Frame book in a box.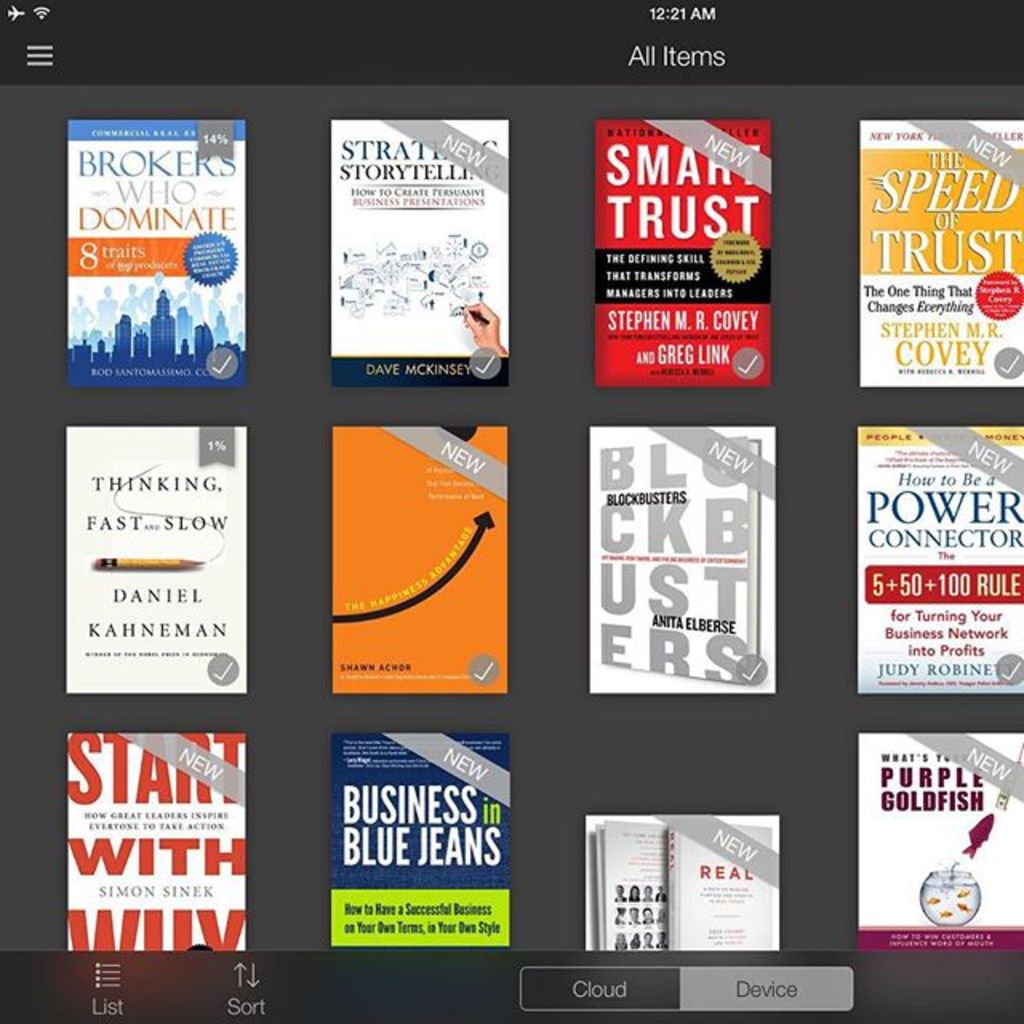
(856,120,1022,392).
